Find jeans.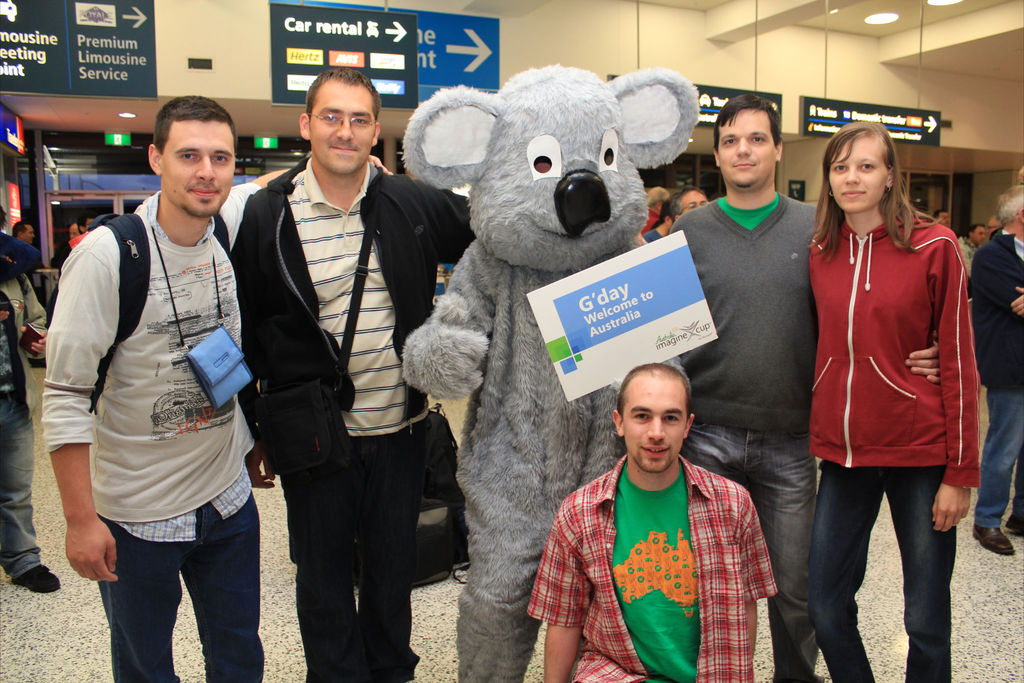
280:474:435:680.
